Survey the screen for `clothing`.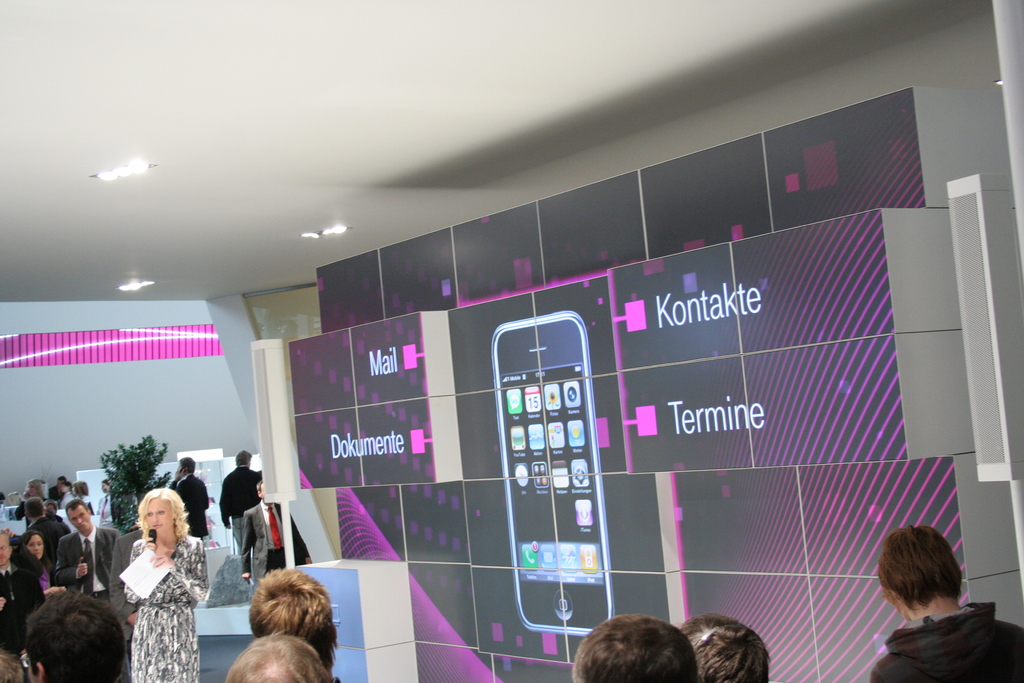
Survey found: box=[168, 474, 211, 538].
